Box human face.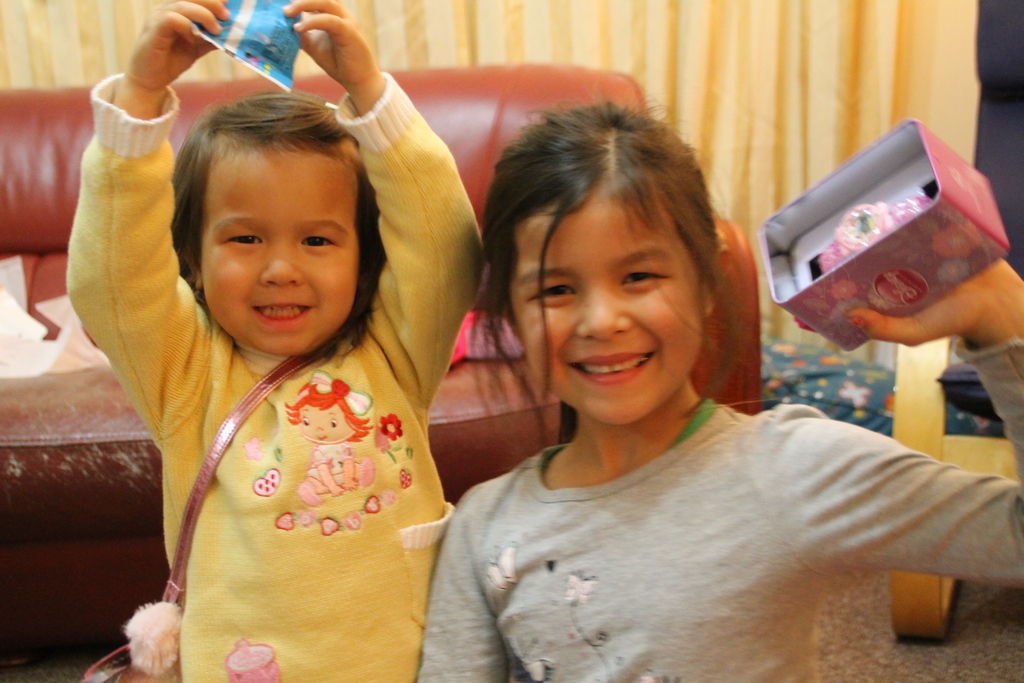
<region>506, 181, 703, 418</region>.
